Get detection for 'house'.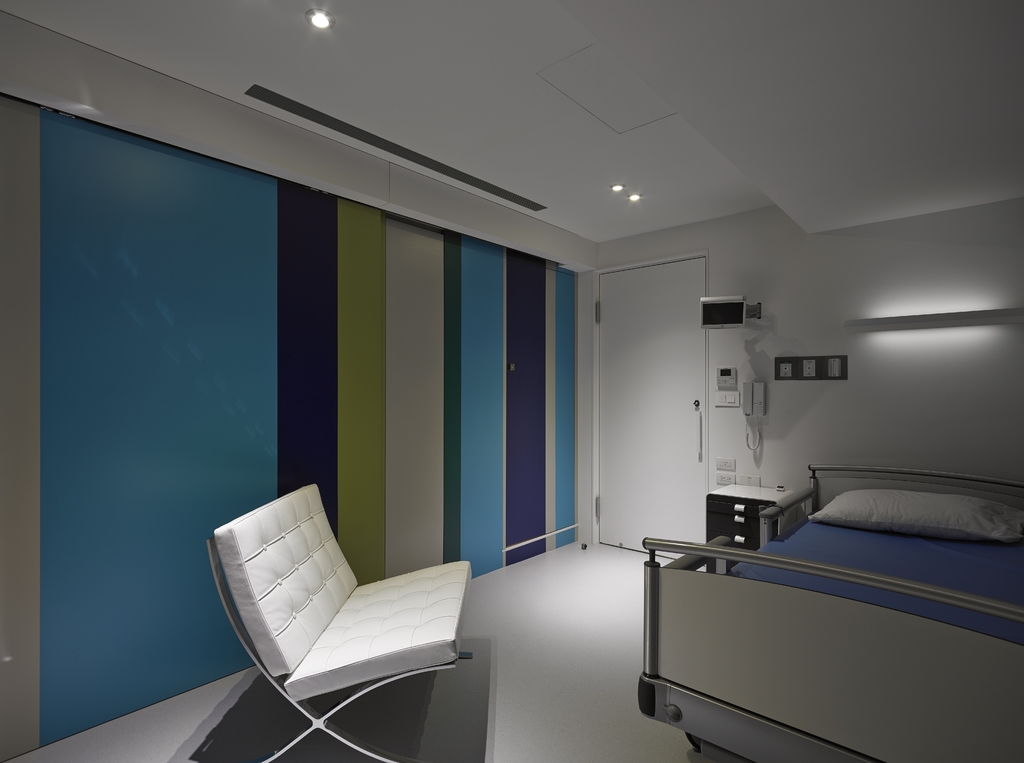
Detection: <bbox>1, 0, 1023, 760</bbox>.
